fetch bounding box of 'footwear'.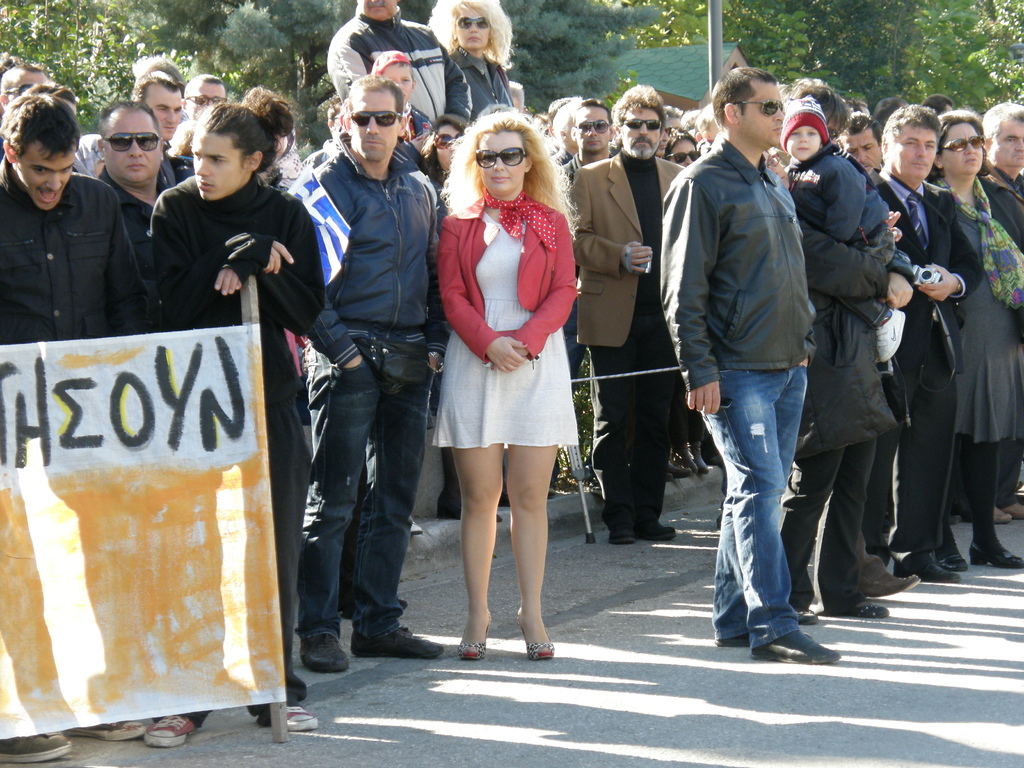
Bbox: (left=750, top=632, right=840, bottom=662).
